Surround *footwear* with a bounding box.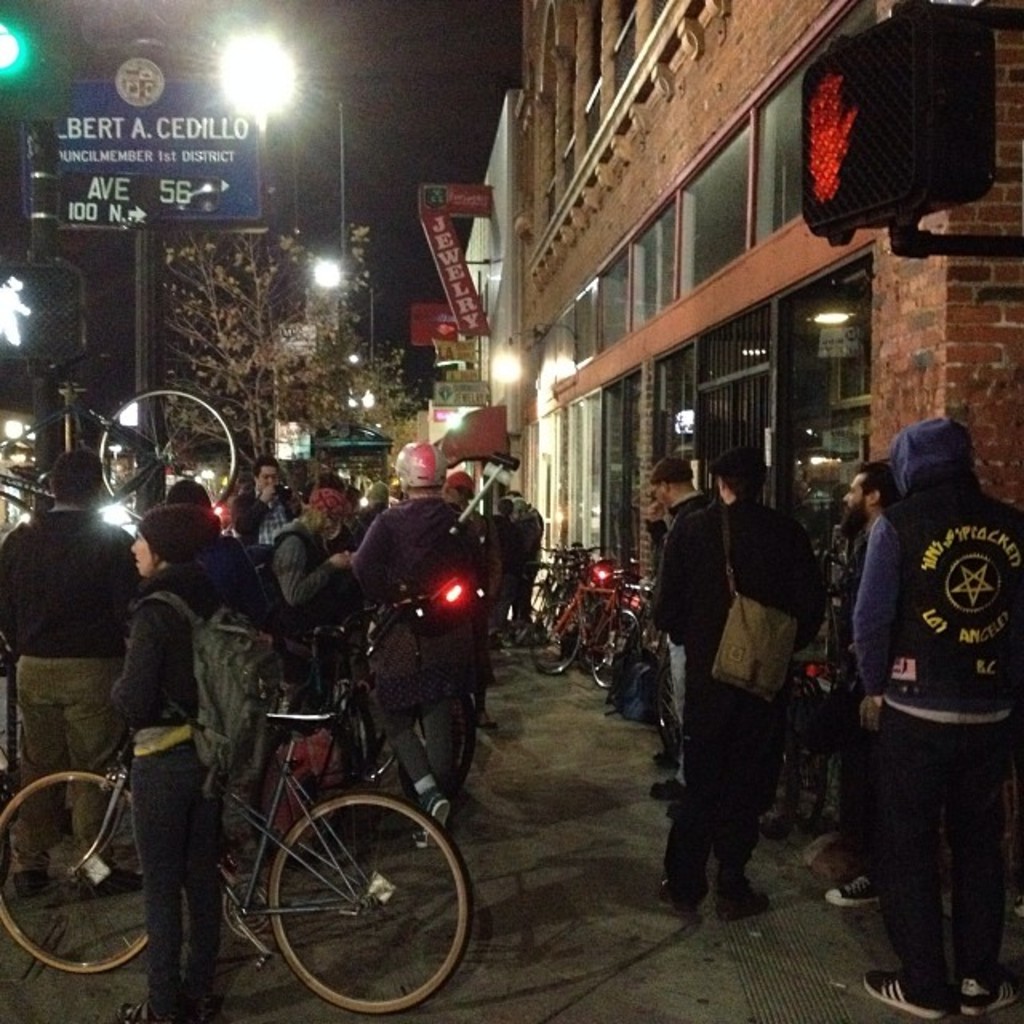
BBox(648, 779, 683, 797).
